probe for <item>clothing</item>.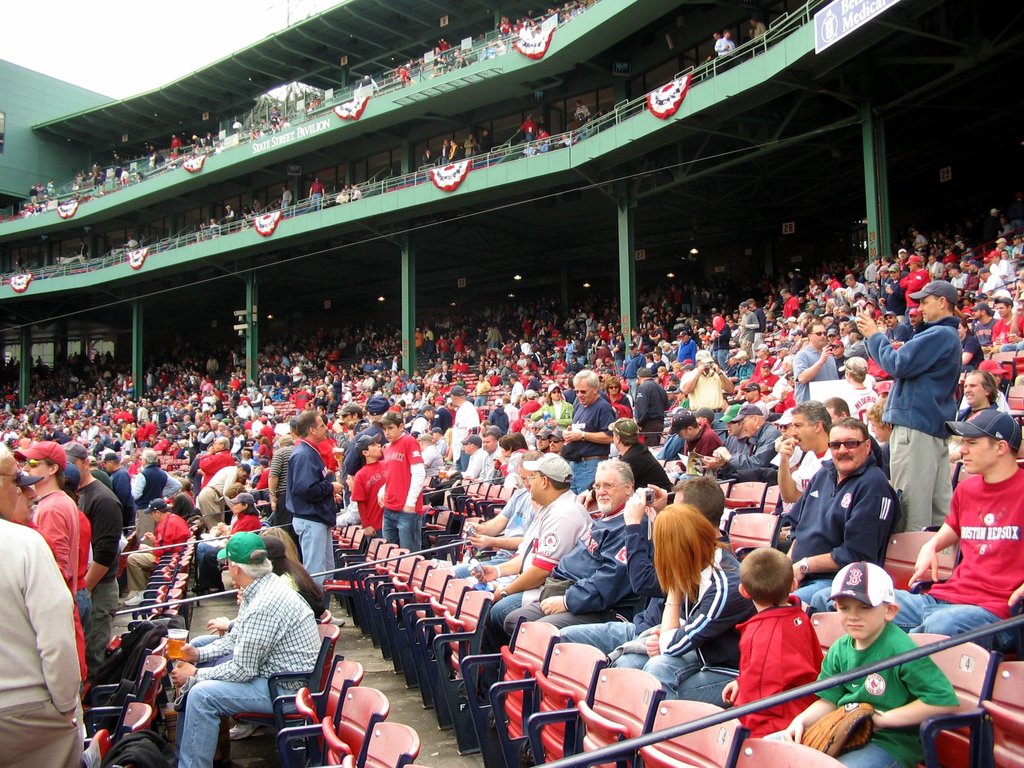
Probe result: [left=0, top=518, right=77, bottom=767].
